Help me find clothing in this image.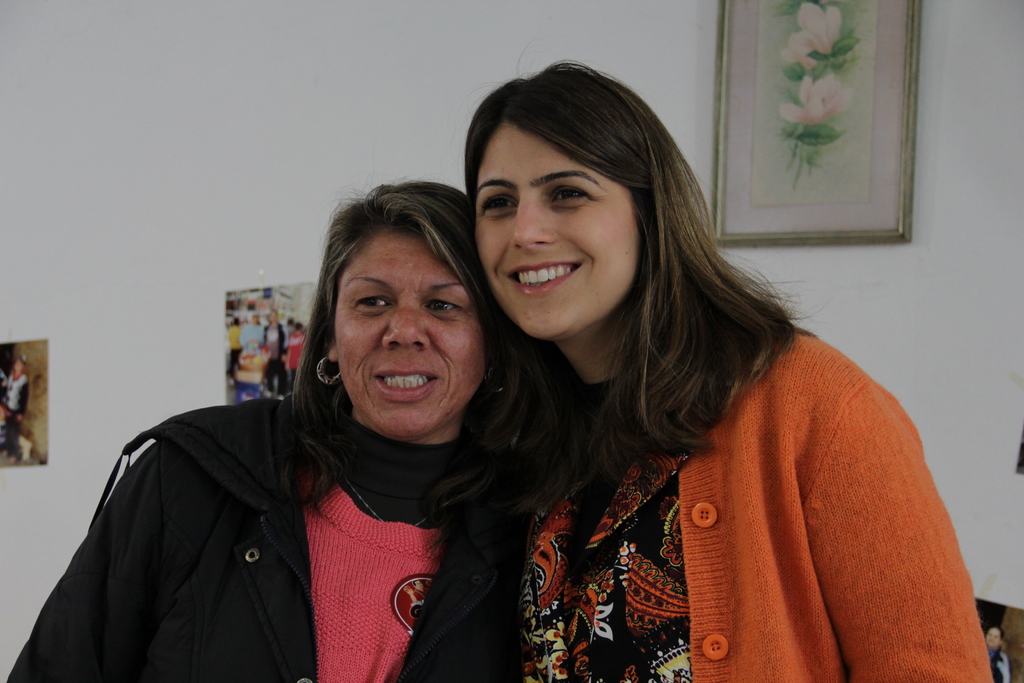
Found it: [5,407,500,682].
